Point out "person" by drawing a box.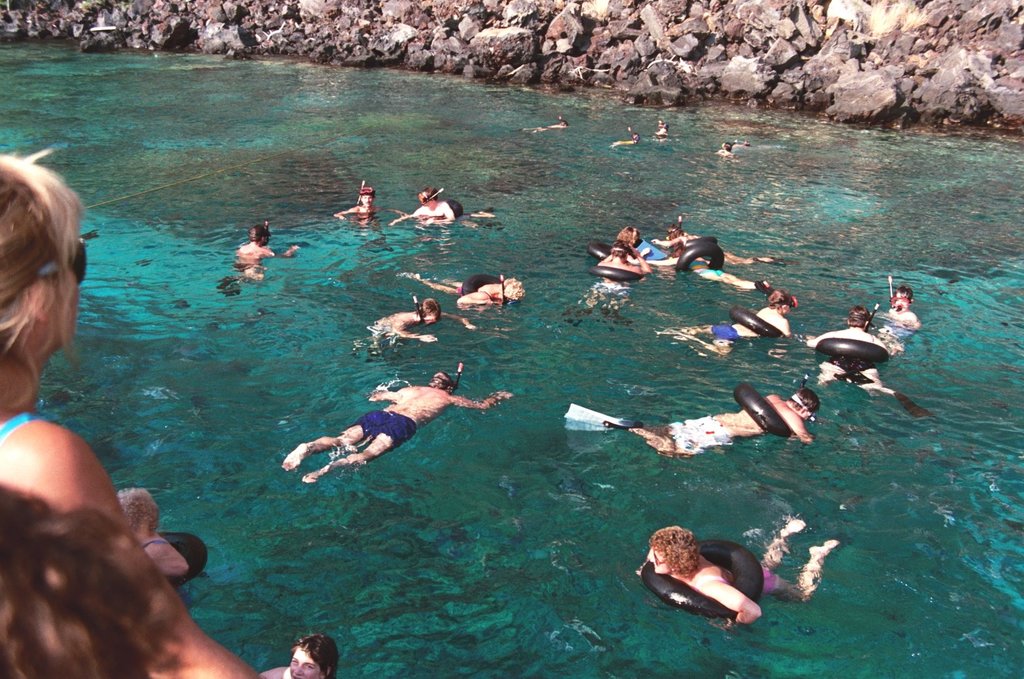
(left=805, top=308, right=936, bottom=422).
